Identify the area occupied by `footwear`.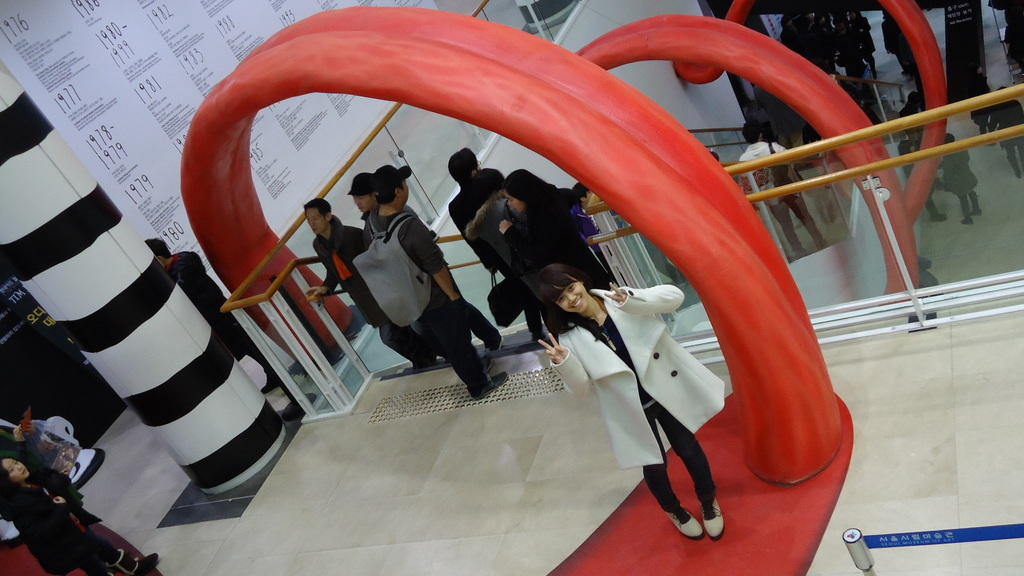
Area: 532,334,557,352.
